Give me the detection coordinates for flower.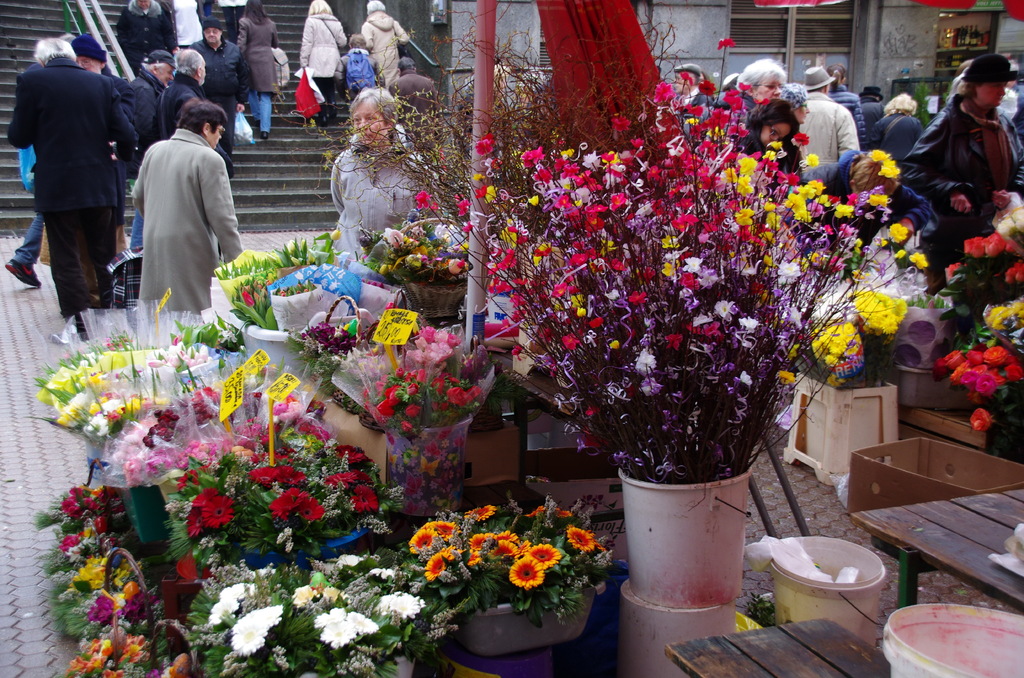
bbox=[244, 605, 282, 627].
